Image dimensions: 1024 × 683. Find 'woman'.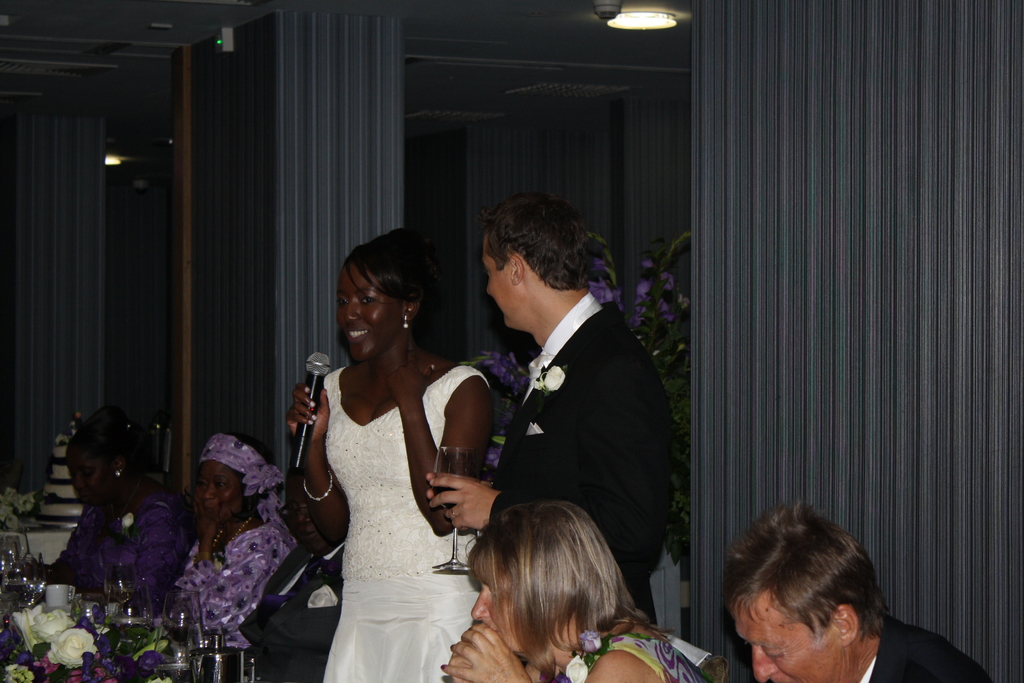
l=20, t=425, r=198, b=609.
